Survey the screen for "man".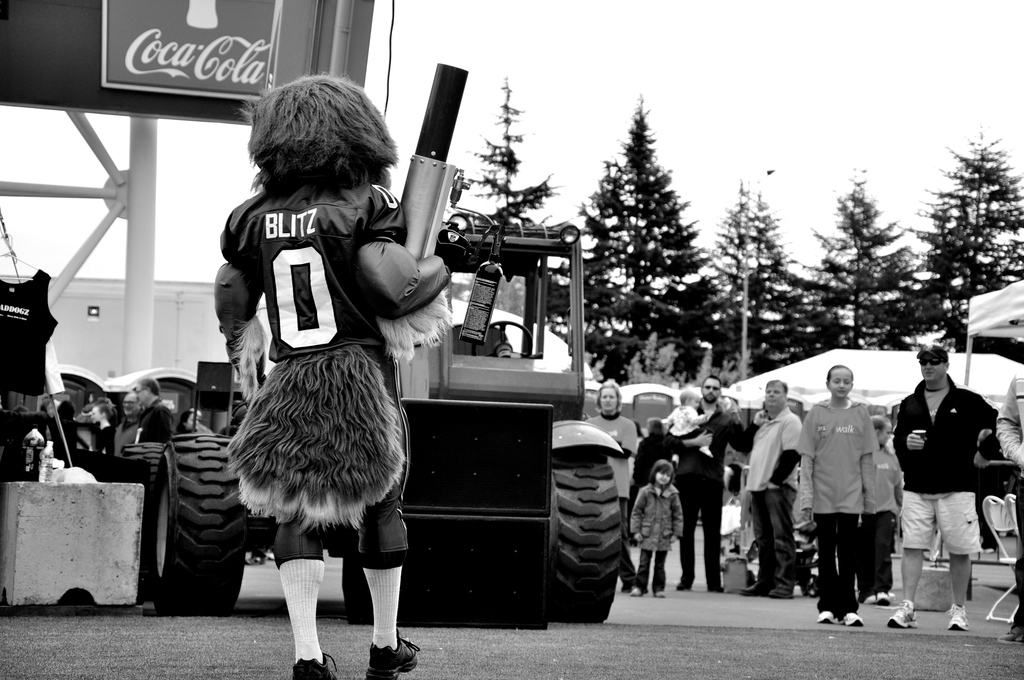
Survey found: [x1=113, y1=391, x2=143, y2=457].
